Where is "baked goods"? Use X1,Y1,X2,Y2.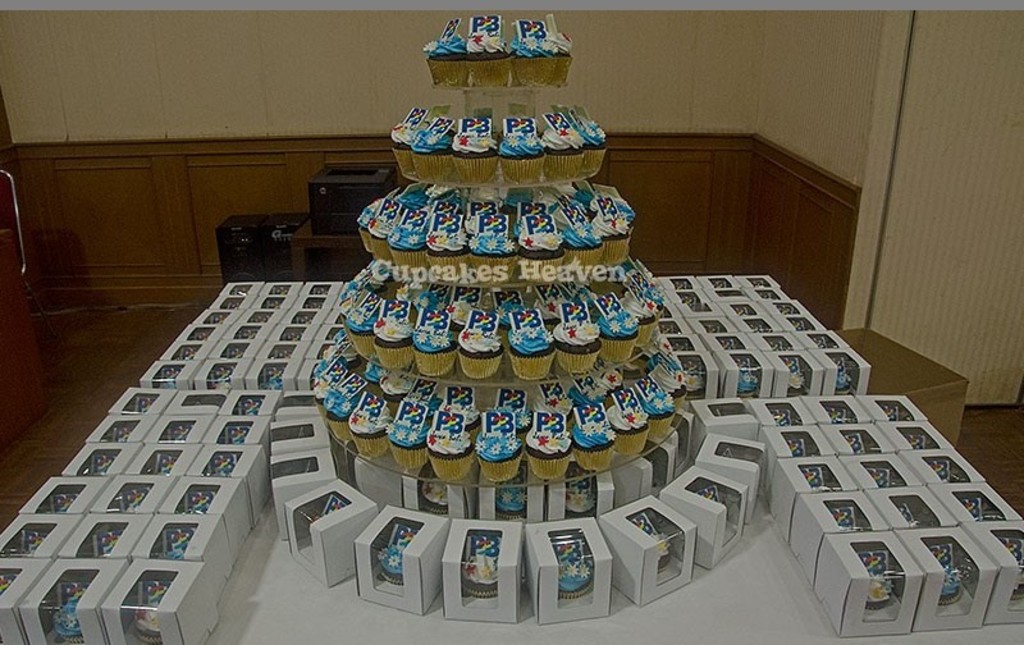
453,129,500,184.
